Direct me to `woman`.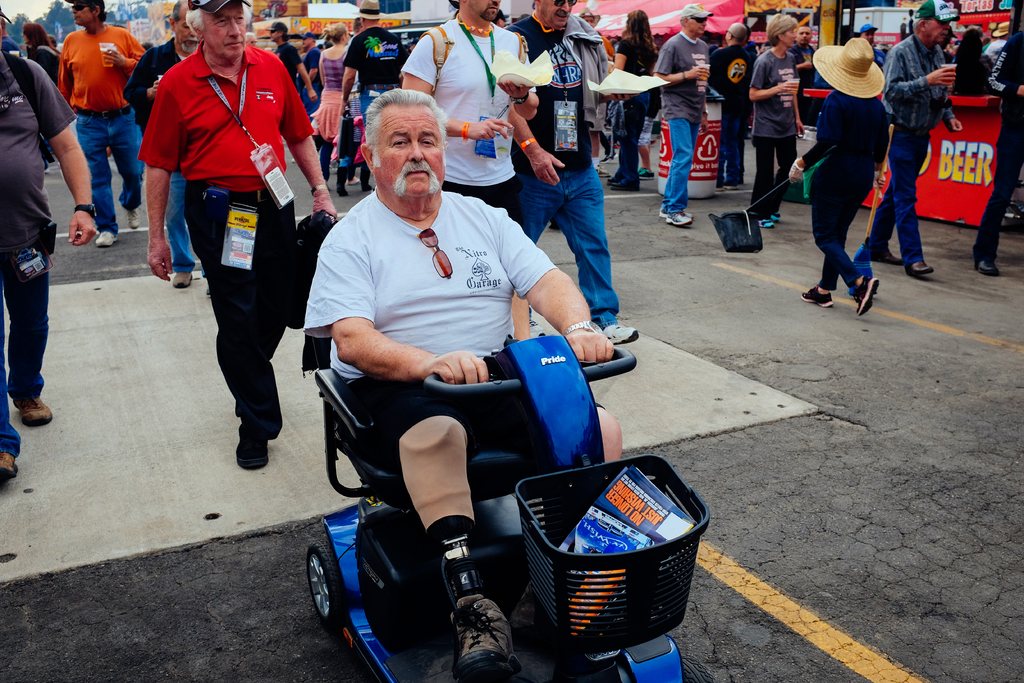
Direction: bbox(947, 27, 997, 103).
